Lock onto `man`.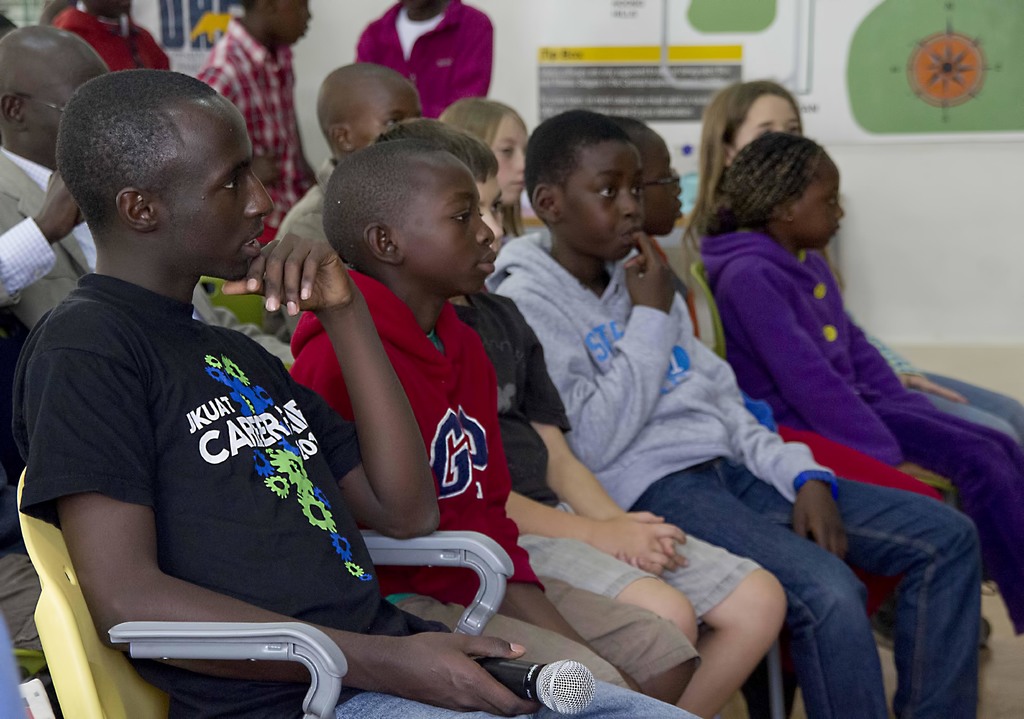
Locked: crop(48, 101, 671, 702).
